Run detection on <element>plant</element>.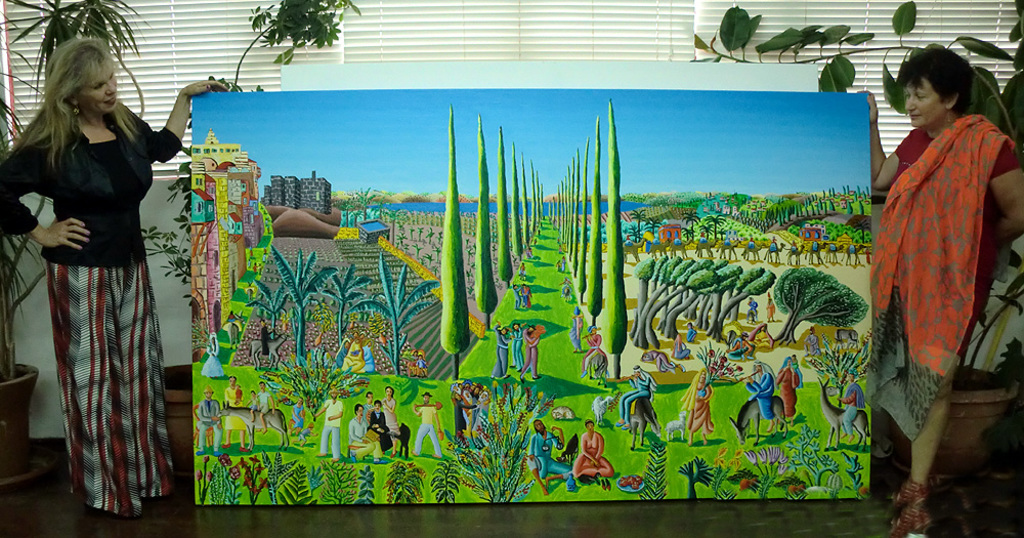
Result: <box>686,0,1023,152</box>.
